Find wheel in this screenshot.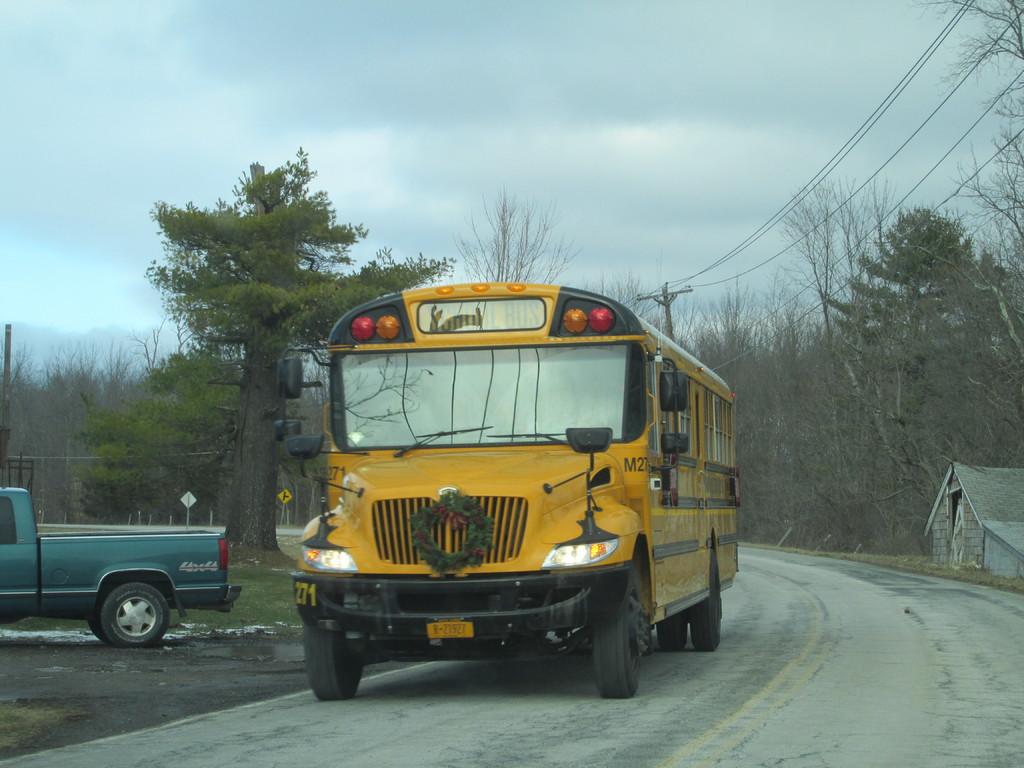
The bounding box for wheel is (x1=306, y1=627, x2=364, y2=698).
